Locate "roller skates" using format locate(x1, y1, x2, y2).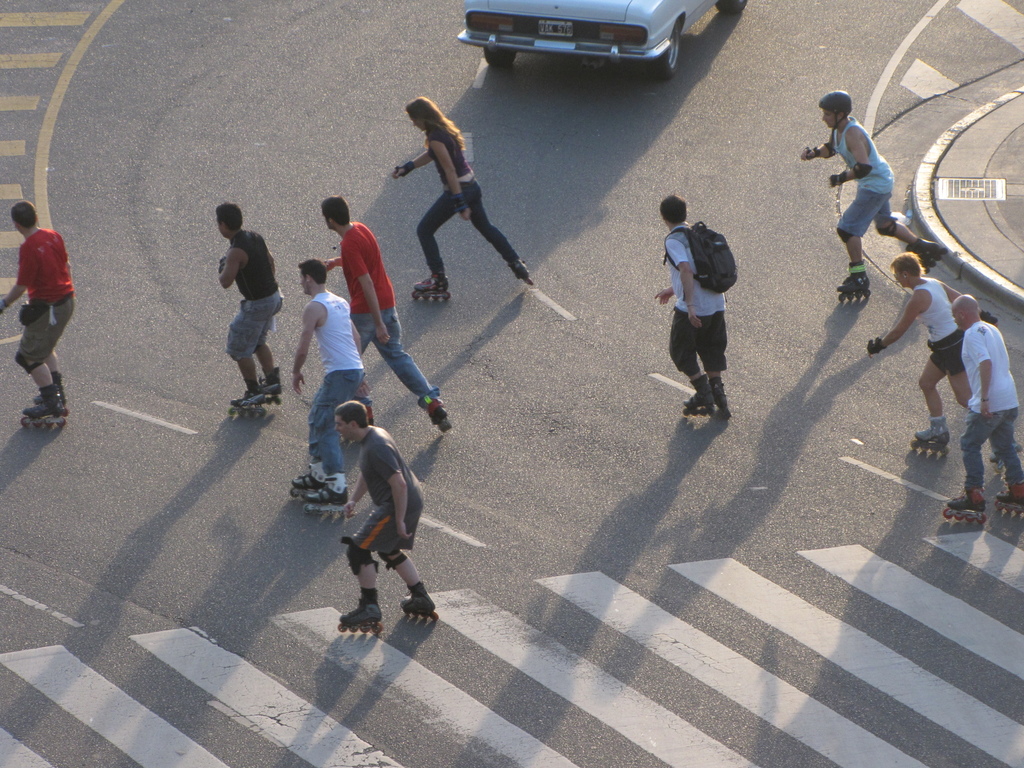
locate(708, 377, 733, 420).
